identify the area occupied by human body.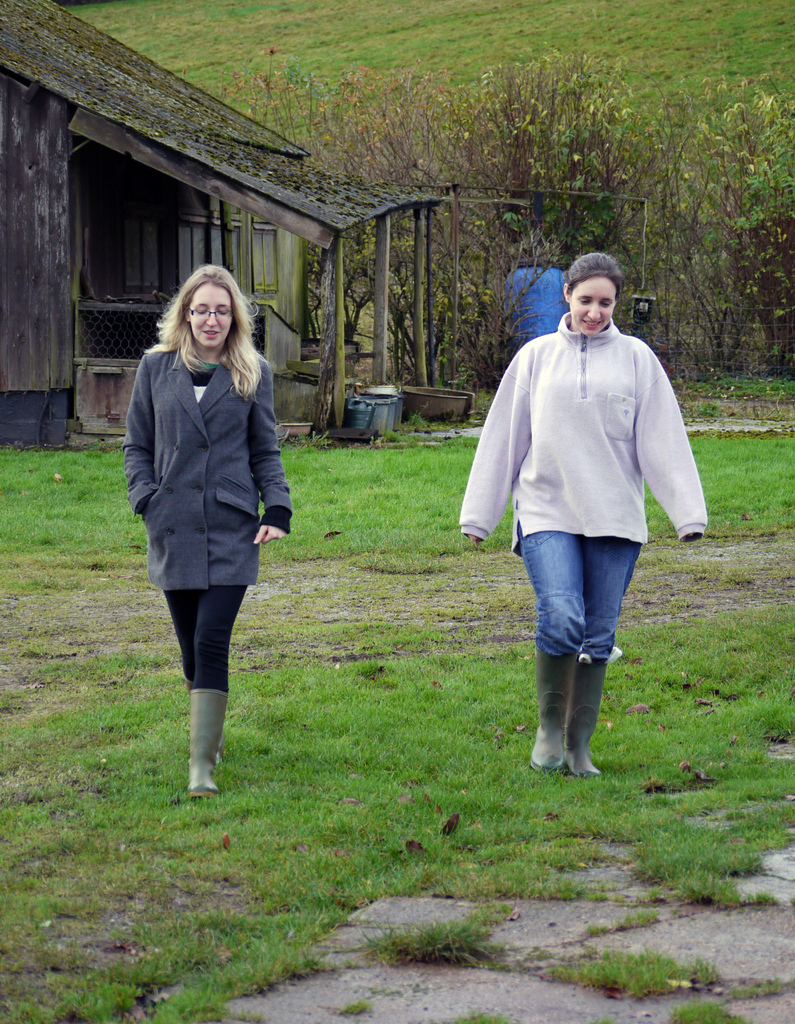
Area: bbox=(482, 282, 697, 802).
